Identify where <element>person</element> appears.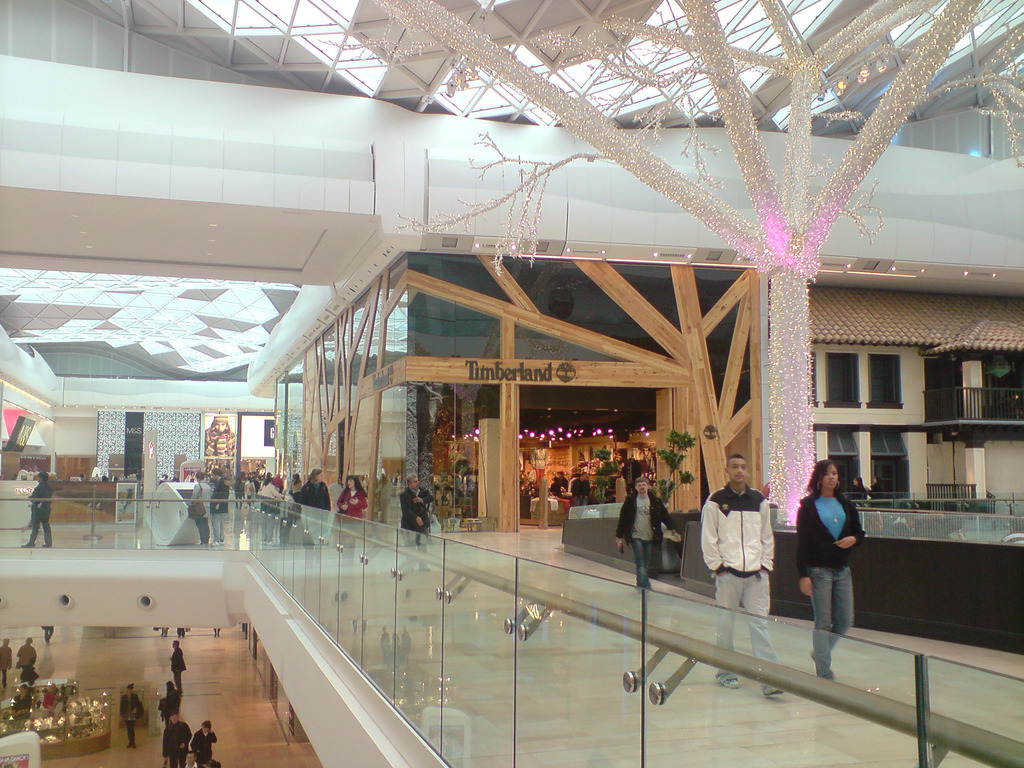
Appears at box(212, 470, 228, 545).
